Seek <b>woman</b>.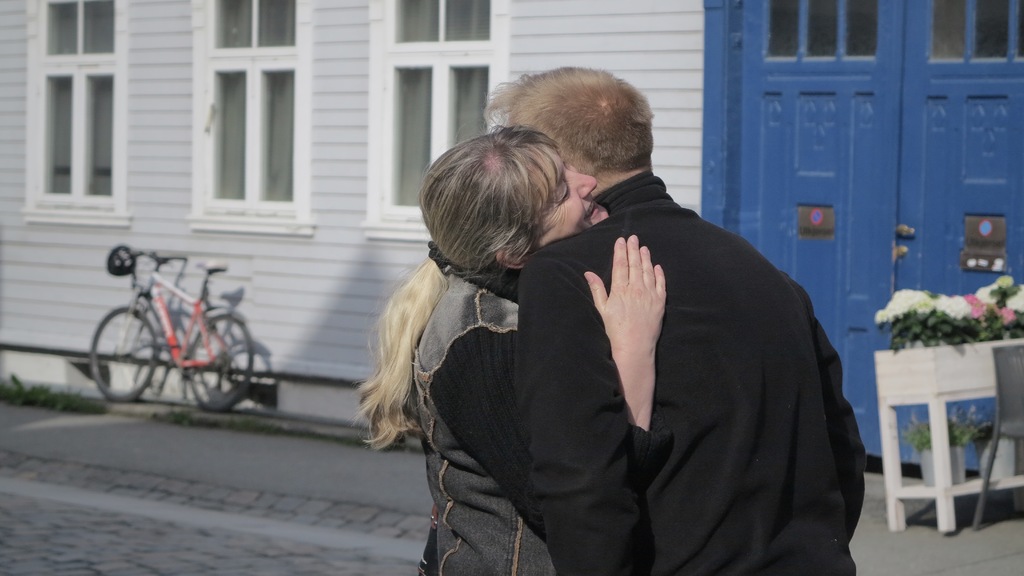
[355, 118, 634, 554].
